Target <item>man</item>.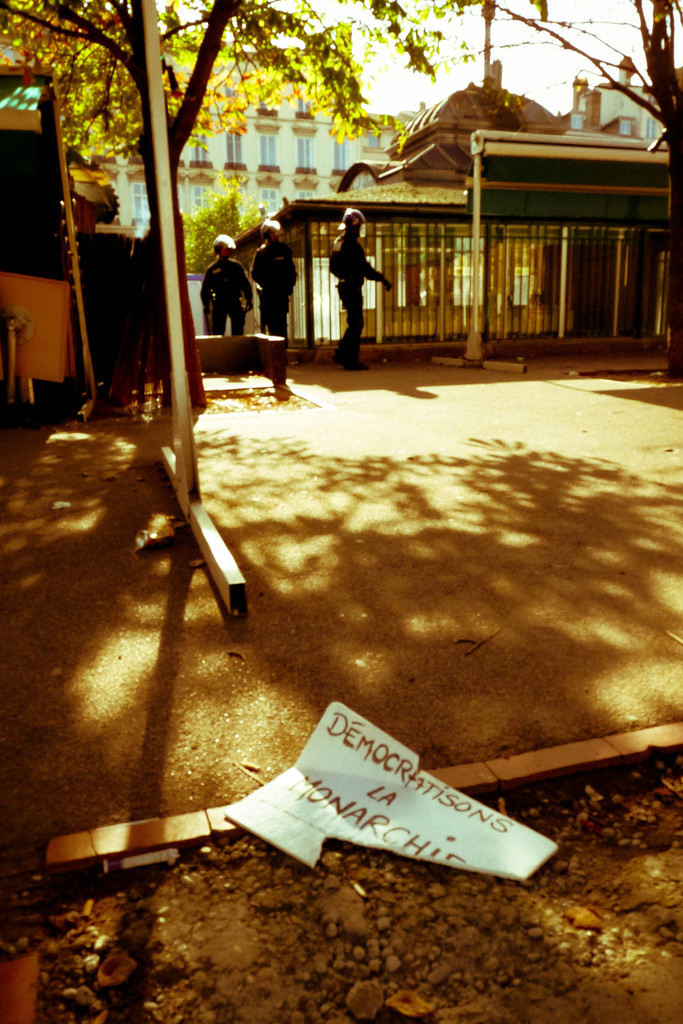
Target region: locate(252, 213, 299, 332).
